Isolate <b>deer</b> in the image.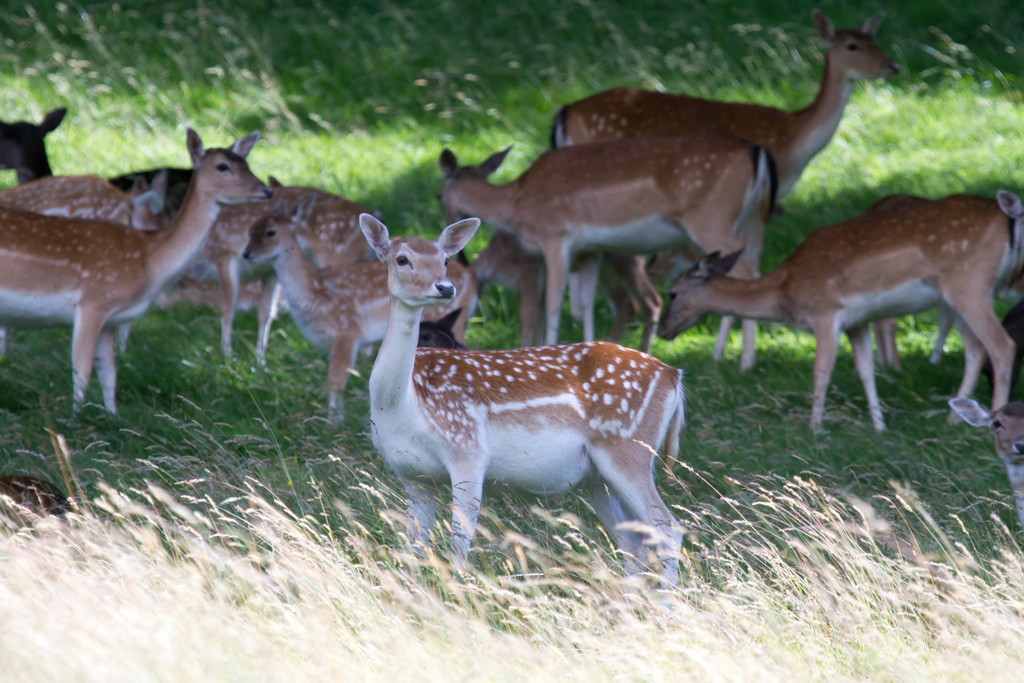
Isolated region: {"x1": 553, "y1": 6, "x2": 900, "y2": 361}.
